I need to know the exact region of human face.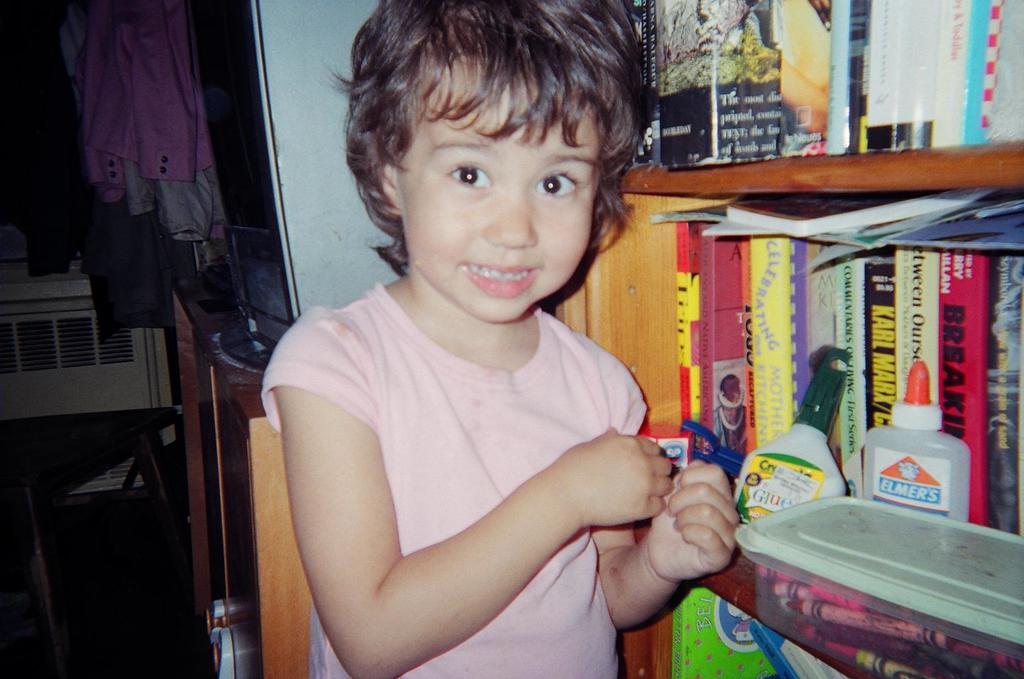
Region: 405,61,606,318.
